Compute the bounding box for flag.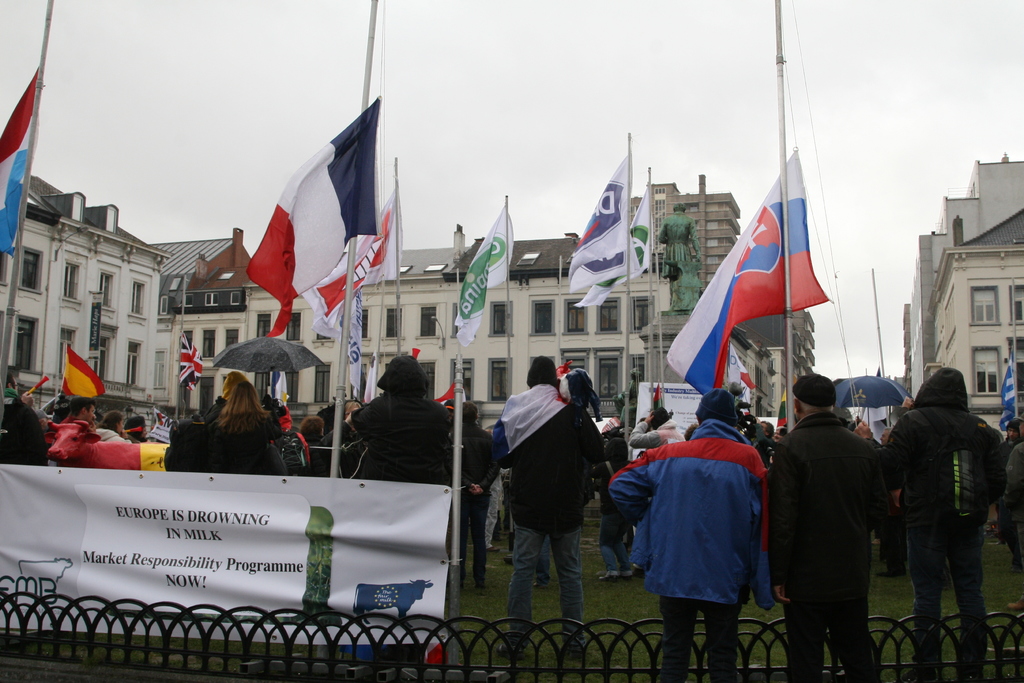
box(576, 186, 659, 311).
